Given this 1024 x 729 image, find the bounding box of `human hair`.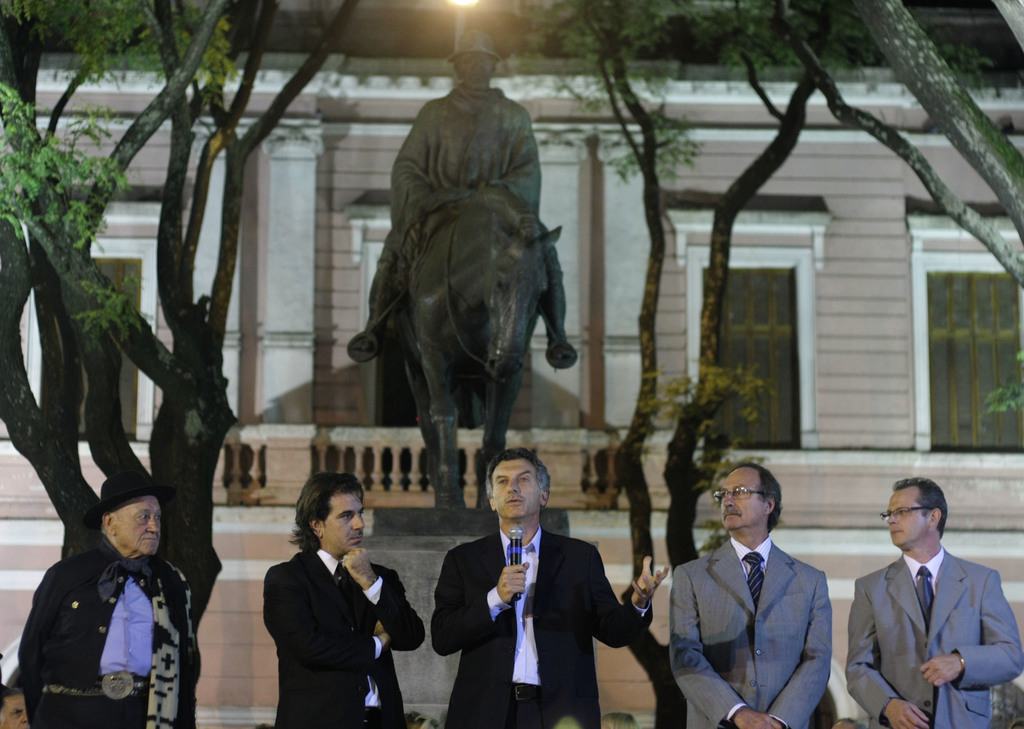
(x1=0, y1=685, x2=24, y2=728).
